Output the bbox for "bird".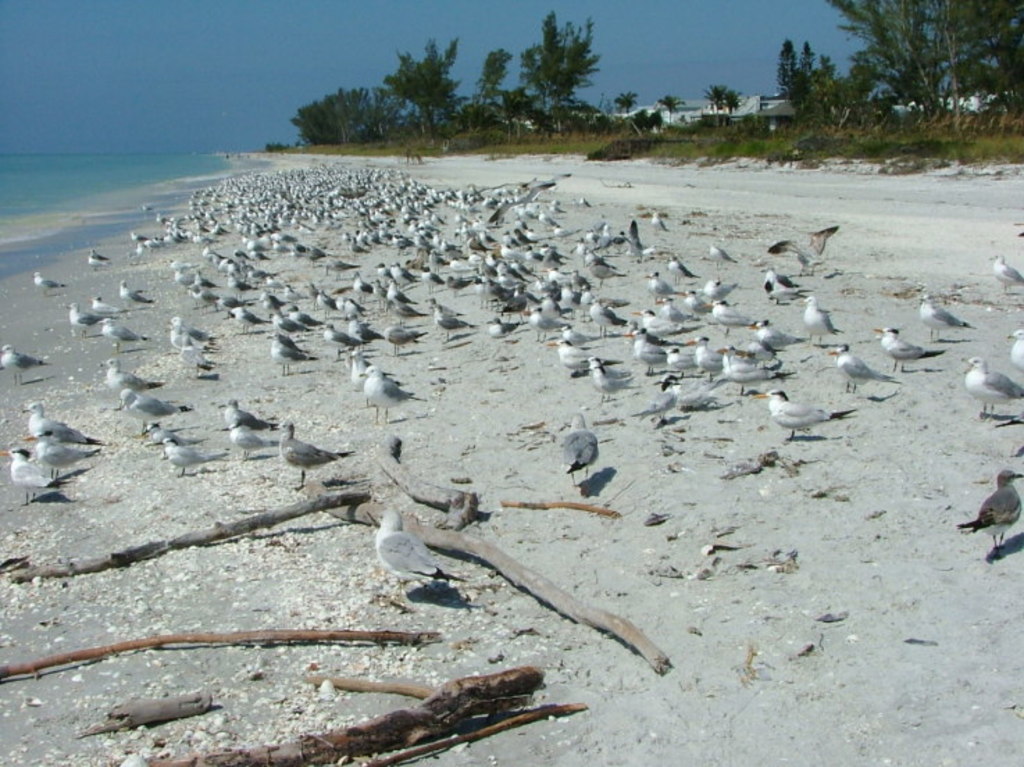
[13,411,100,490].
